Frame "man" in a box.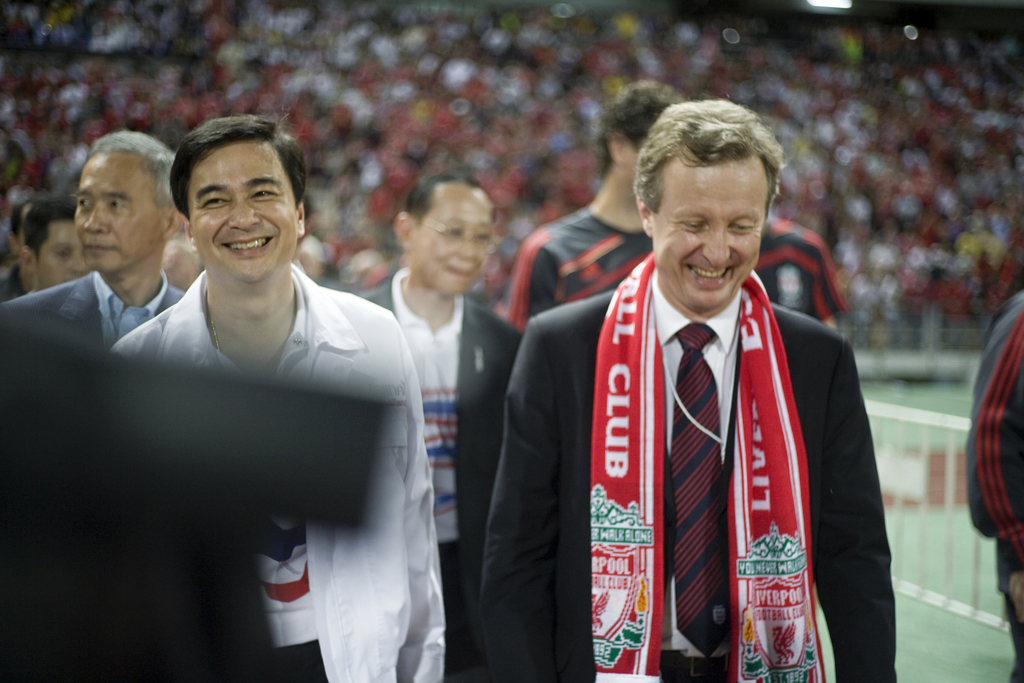
box=[477, 92, 897, 682].
